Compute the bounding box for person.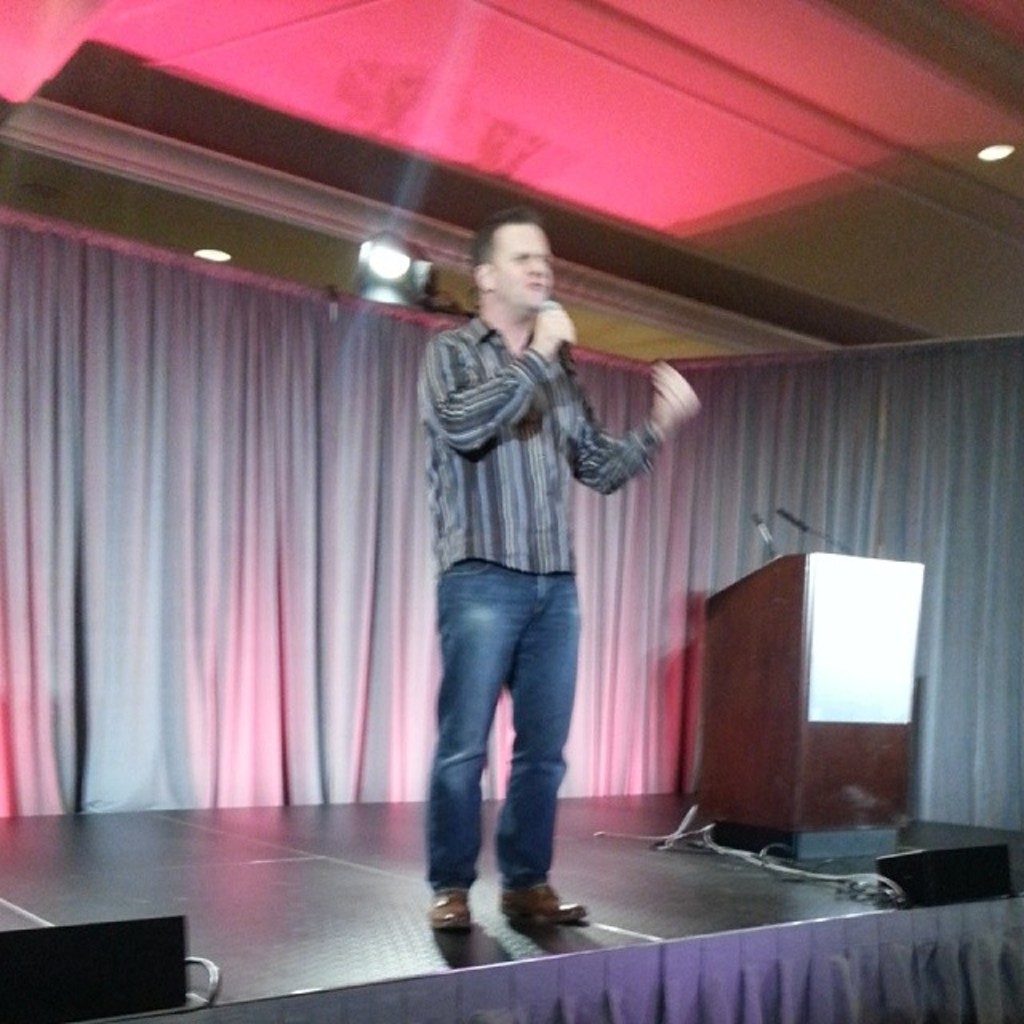
select_region(419, 205, 710, 933).
